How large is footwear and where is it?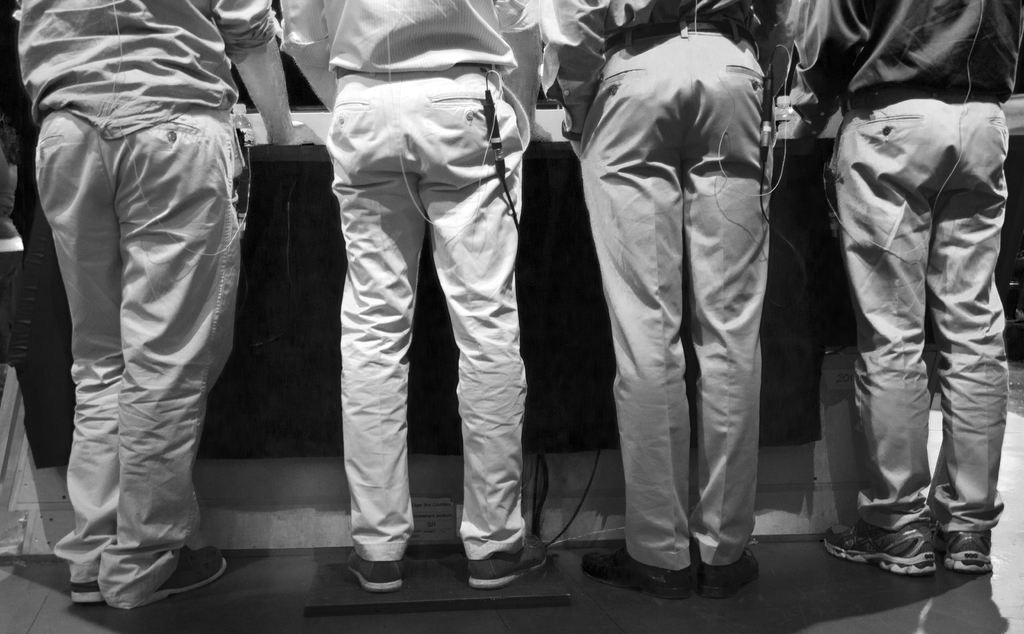
Bounding box: Rect(468, 527, 548, 590).
